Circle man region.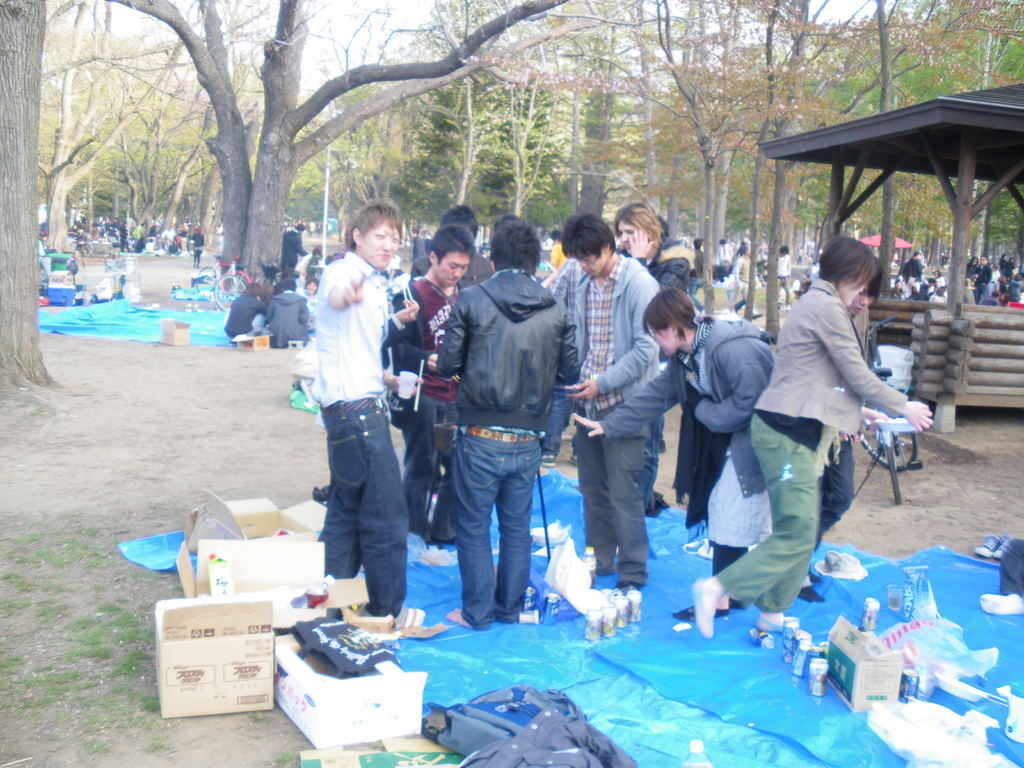
Region: x1=287 y1=214 x2=420 y2=638.
